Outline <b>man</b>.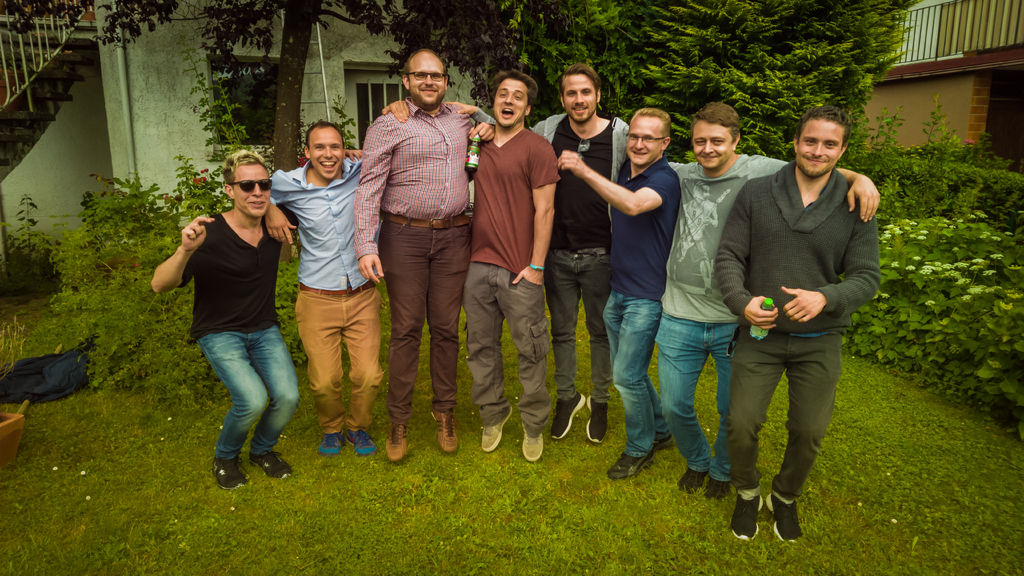
Outline: box(532, 61, 627, 444).
